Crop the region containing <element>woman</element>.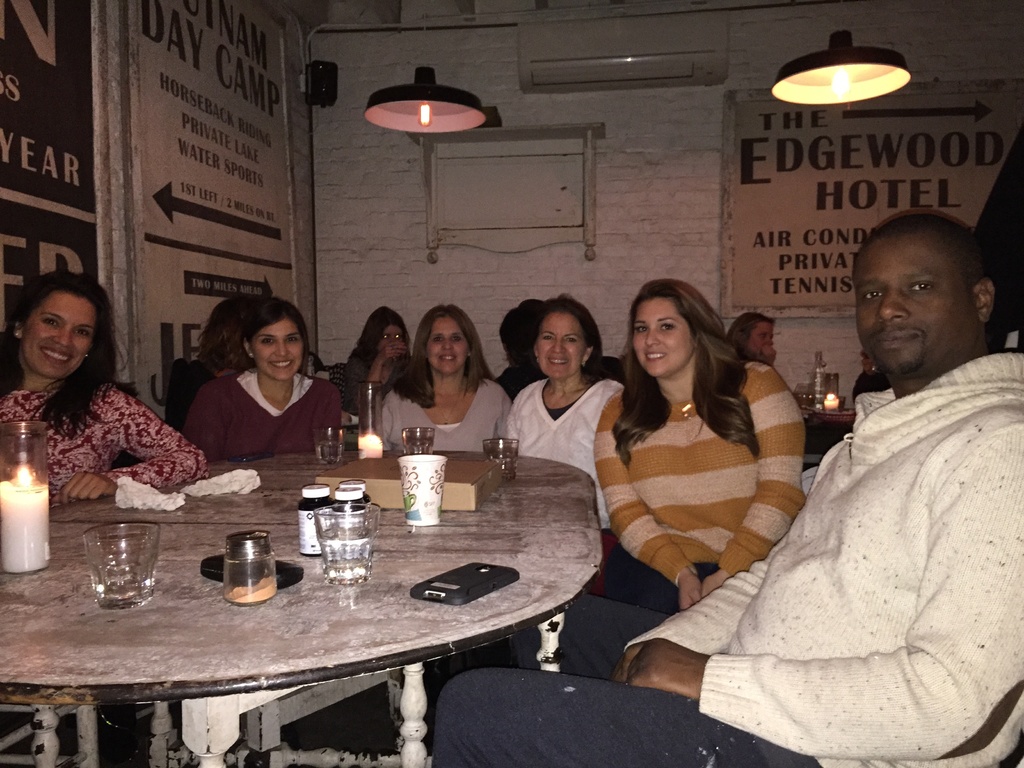
Crop region: detection(325, 301, 417, 432).
